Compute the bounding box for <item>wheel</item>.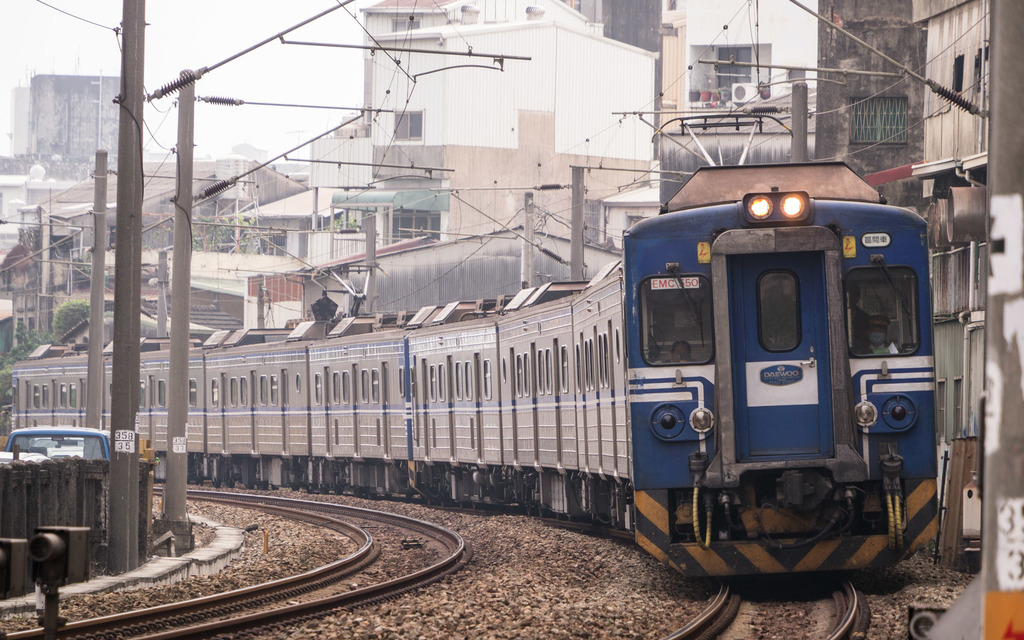
[left=211, top=479, right=220, bottom=488].
